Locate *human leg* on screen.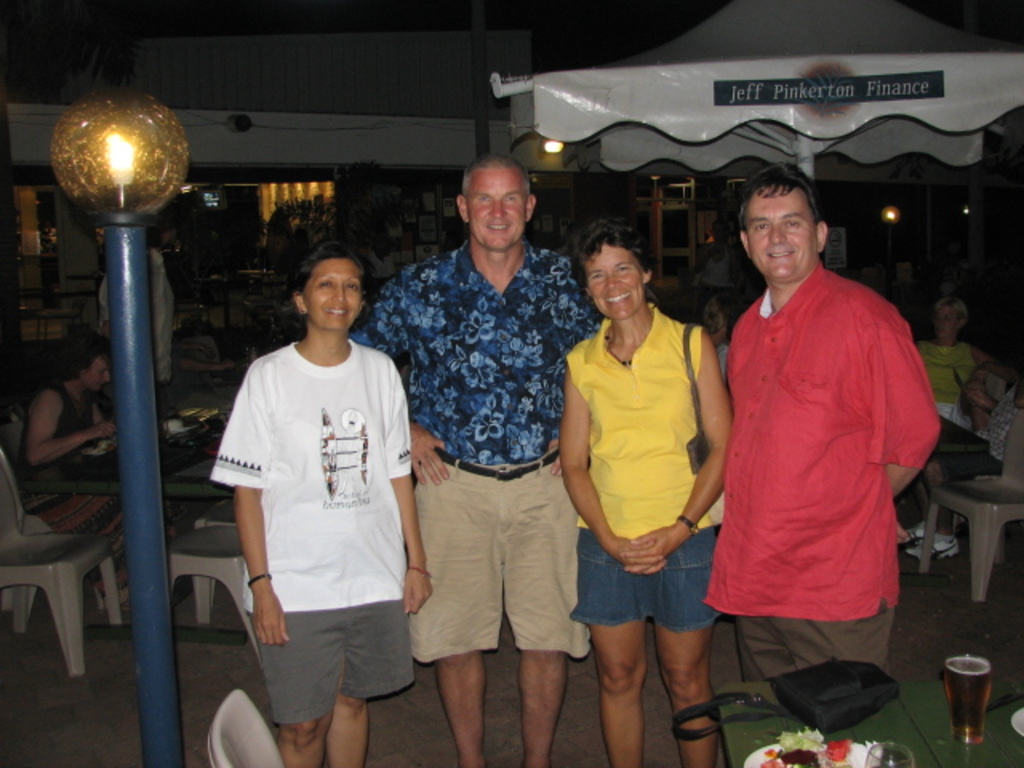
On screen at crop(514, 653, 574, 766).
